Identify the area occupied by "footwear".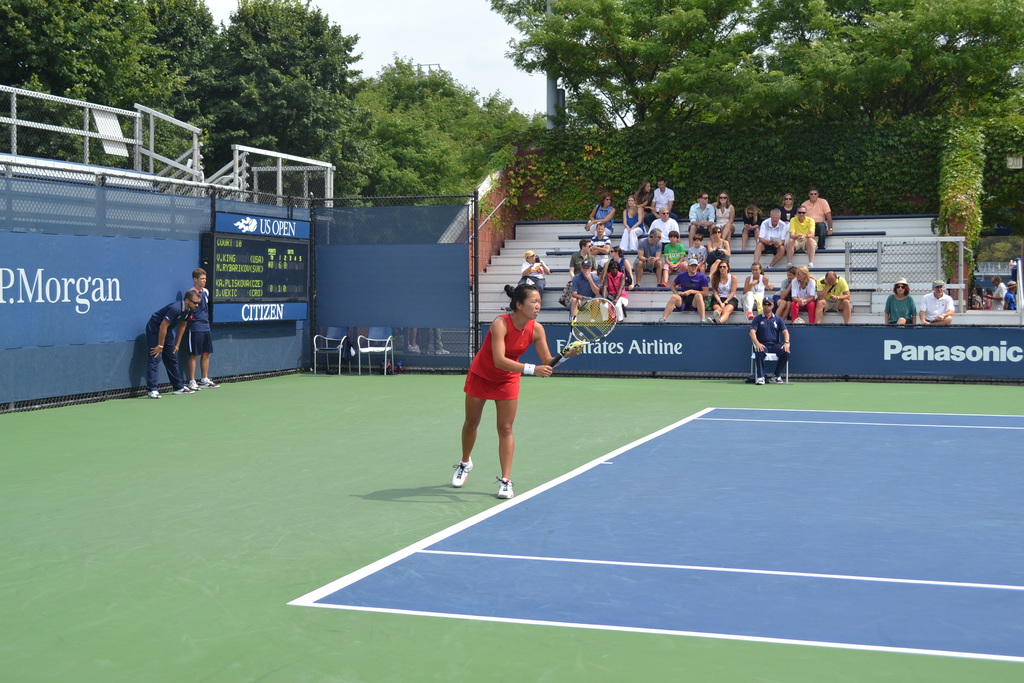
Area: (707,311,720,322).
